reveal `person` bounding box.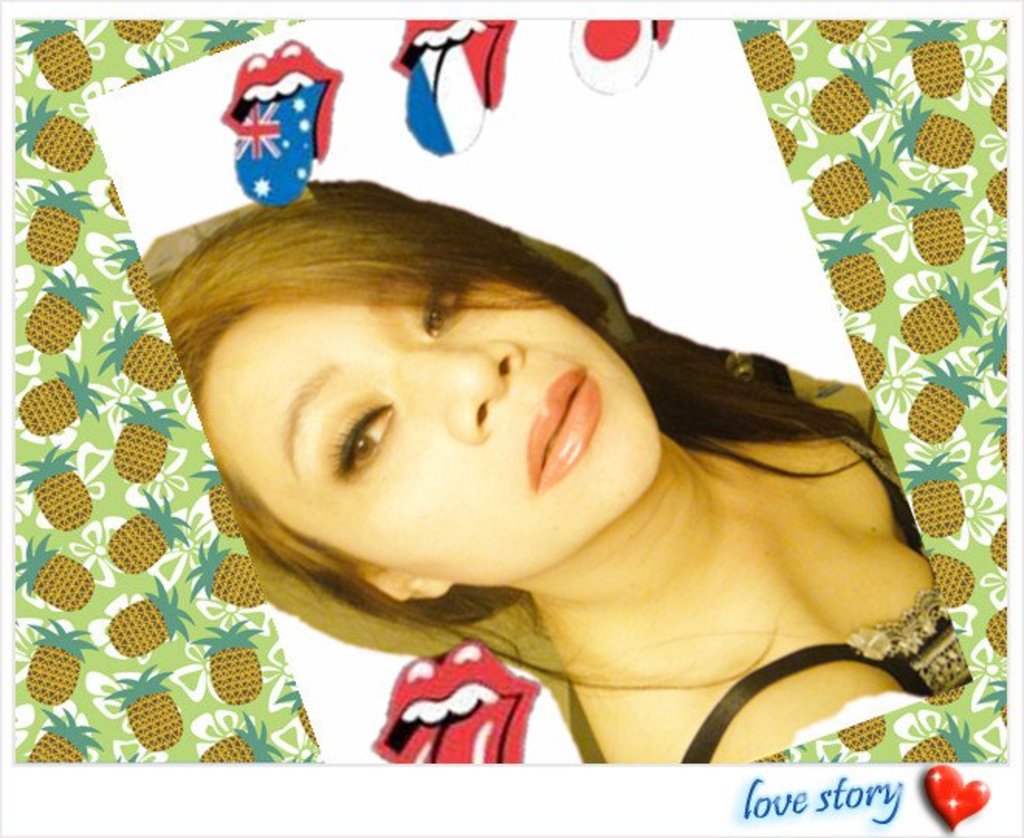
Revealed: locate(74, 112, 937, 782).
